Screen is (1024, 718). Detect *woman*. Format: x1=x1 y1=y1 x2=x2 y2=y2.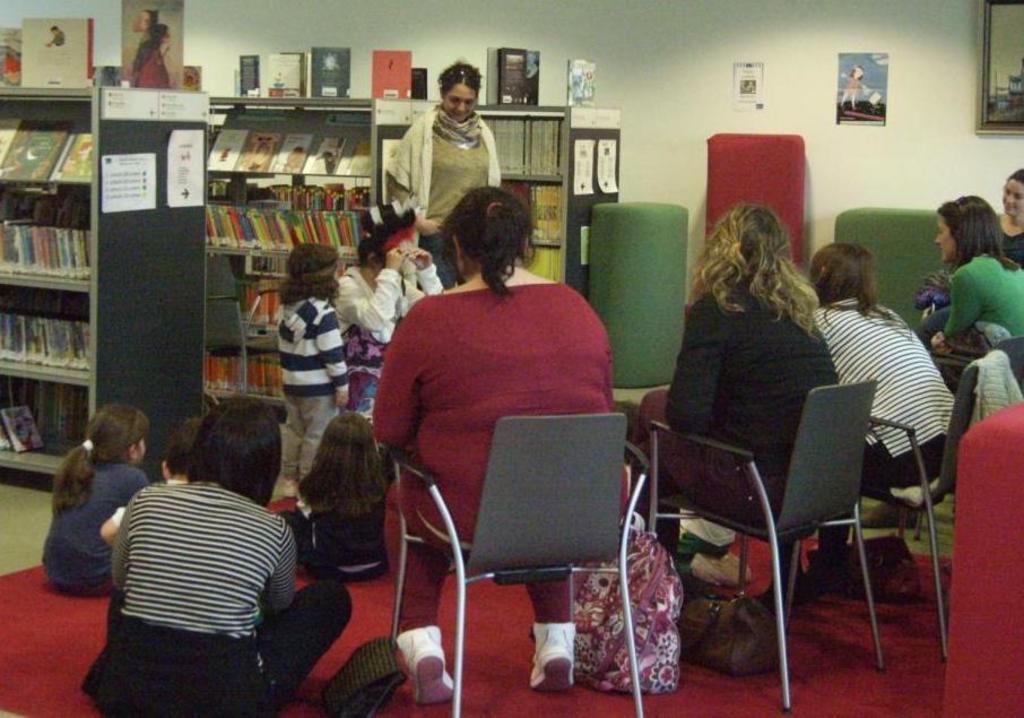
x1=367 y1=155 x2=609 y2=631.
